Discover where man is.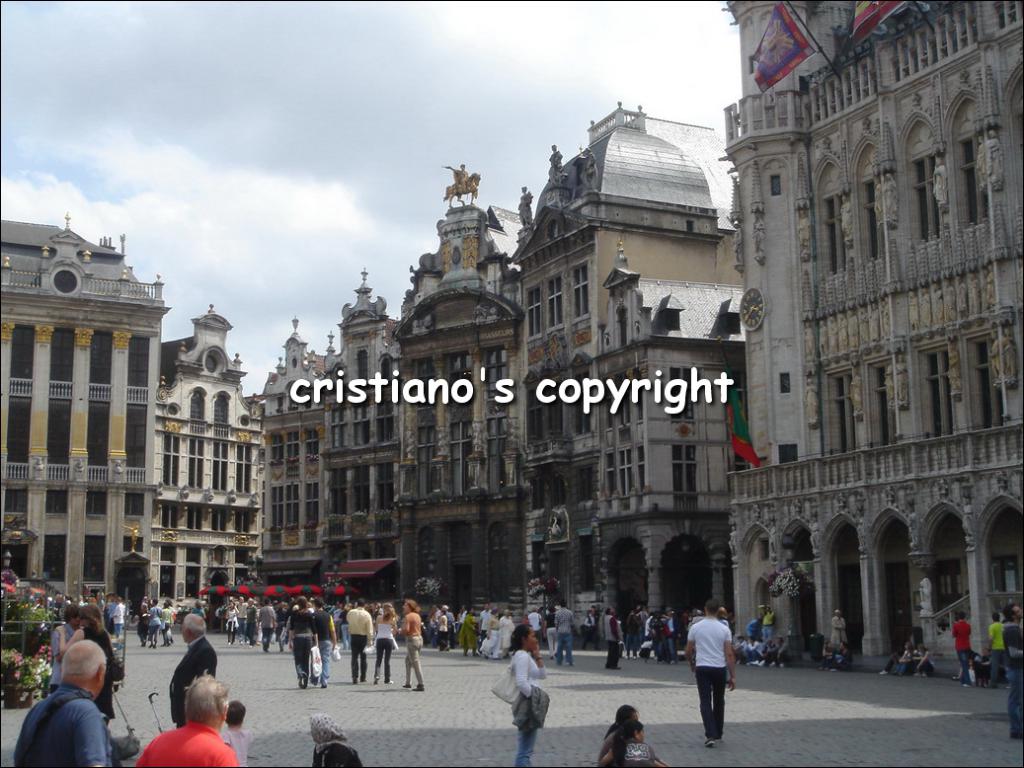
Discovered at <box>108,597,130,638</box>.
